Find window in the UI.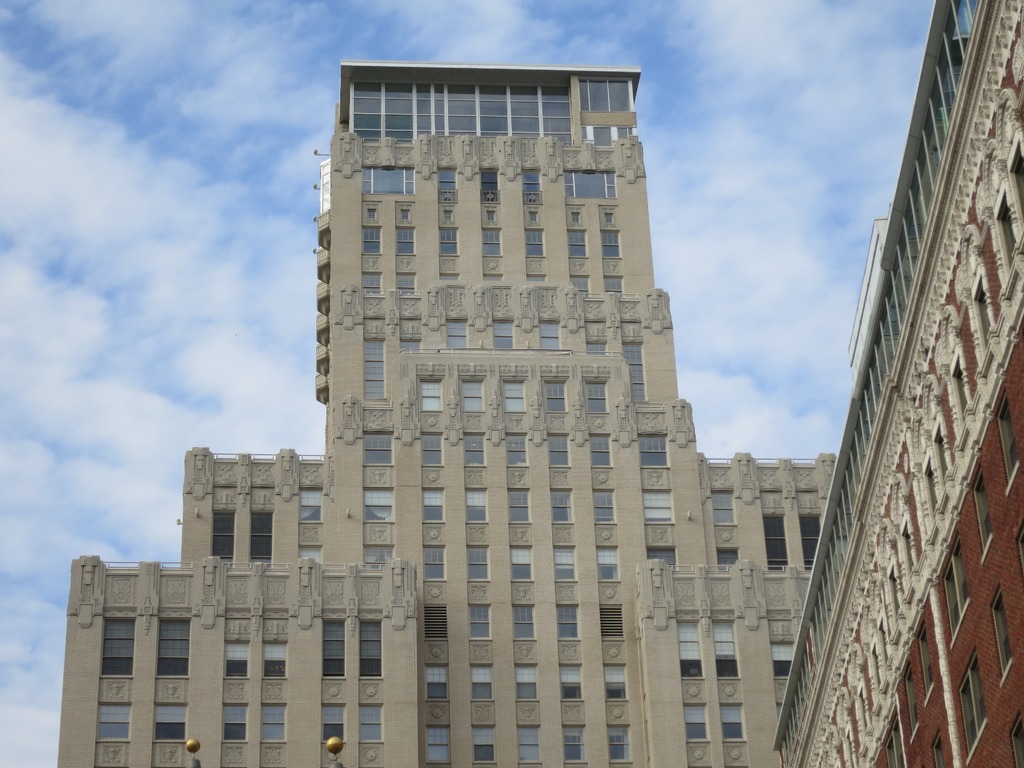
UI element at bbox(364, 339, 386, 400).
